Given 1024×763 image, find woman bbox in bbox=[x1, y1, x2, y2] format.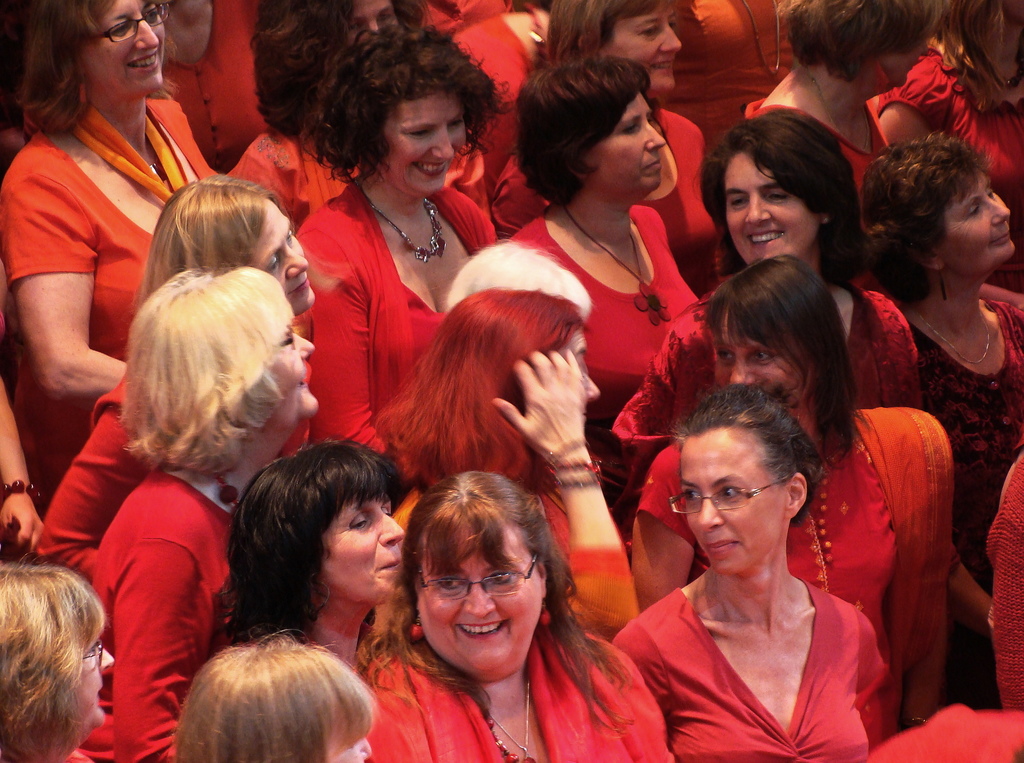
bbox=[21, 175, 327, 579].
